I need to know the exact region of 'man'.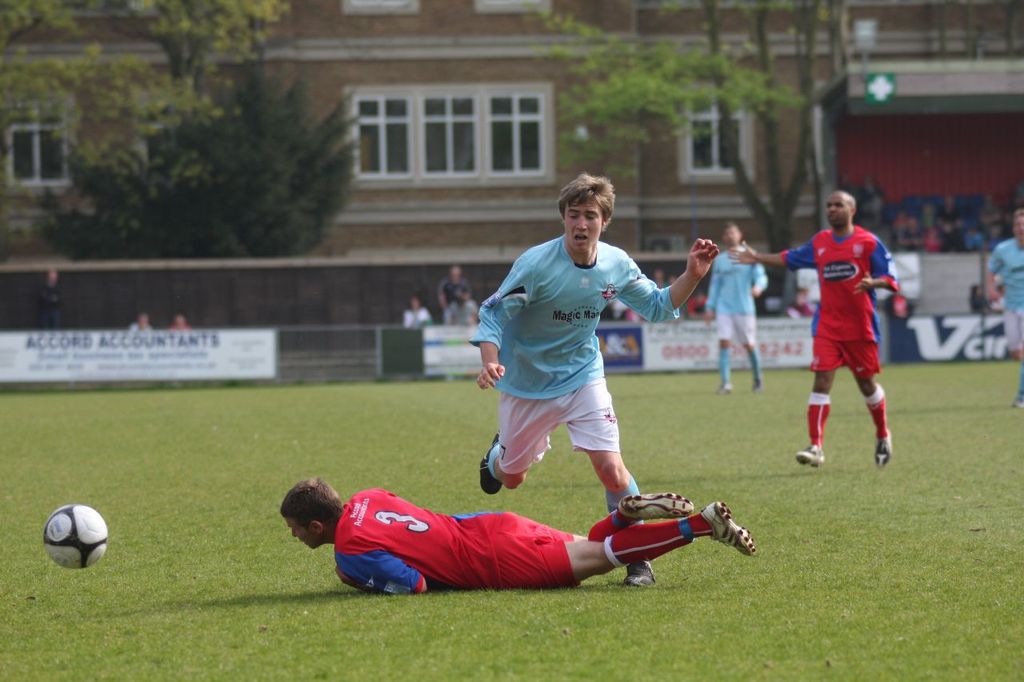
Region: (x1=704, y1=221, x2=767, y2=397).
